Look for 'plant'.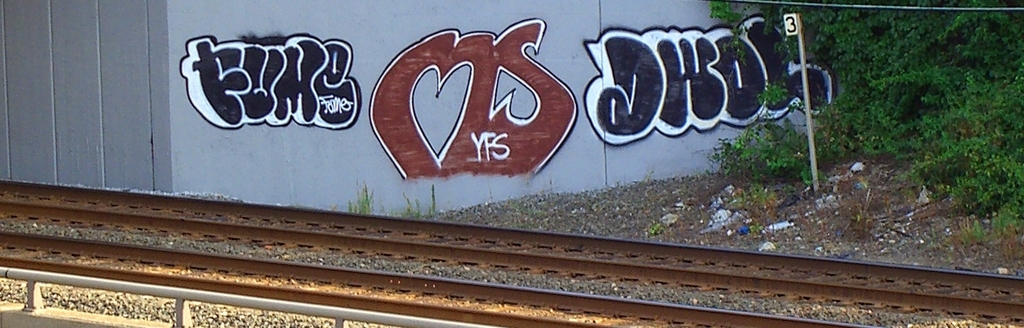
Found: 503/201/548/233.
